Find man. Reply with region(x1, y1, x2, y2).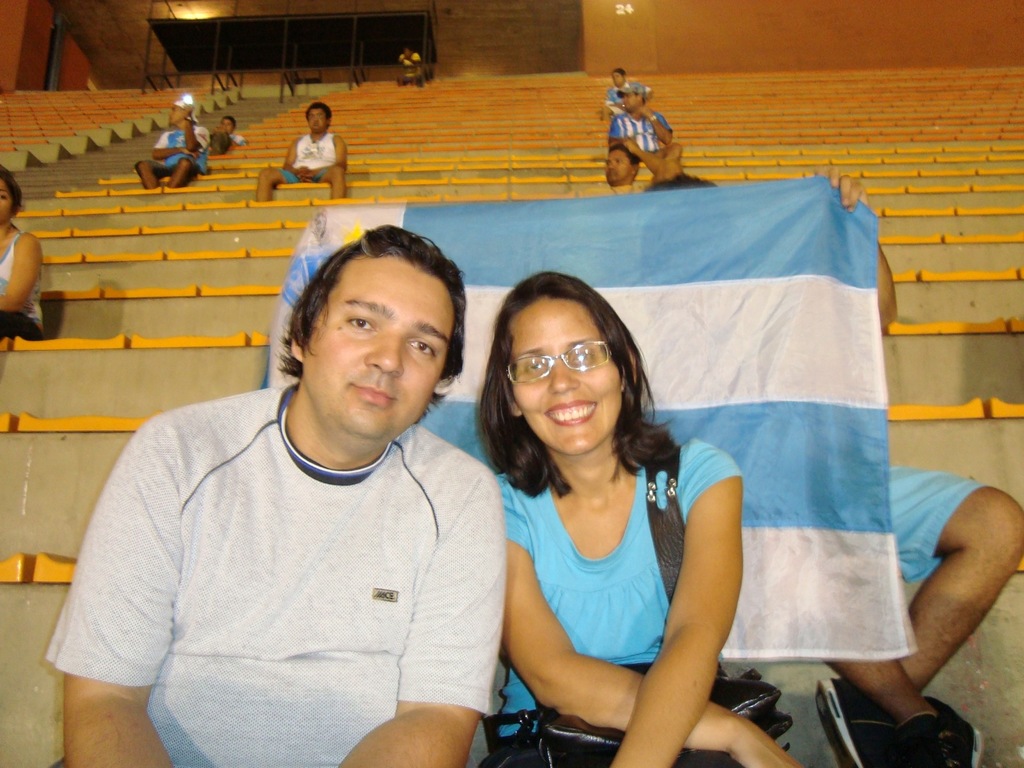
region(253, 100, 348, 207).
